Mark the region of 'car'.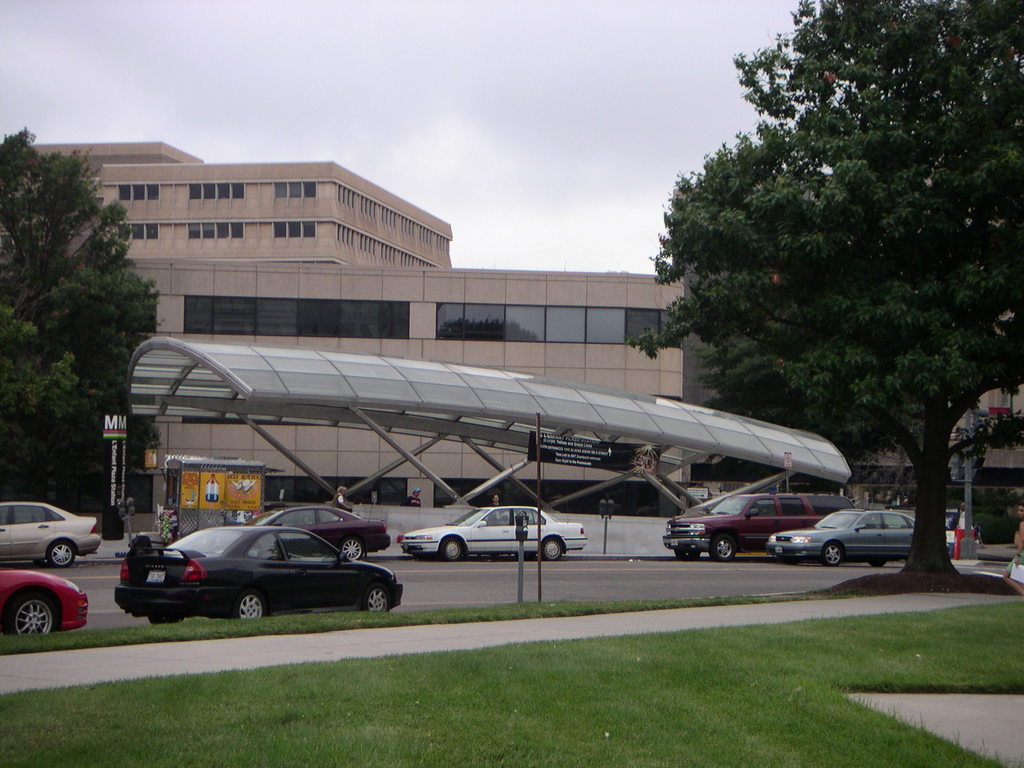
Region: region(111, 527, 407, 620).
